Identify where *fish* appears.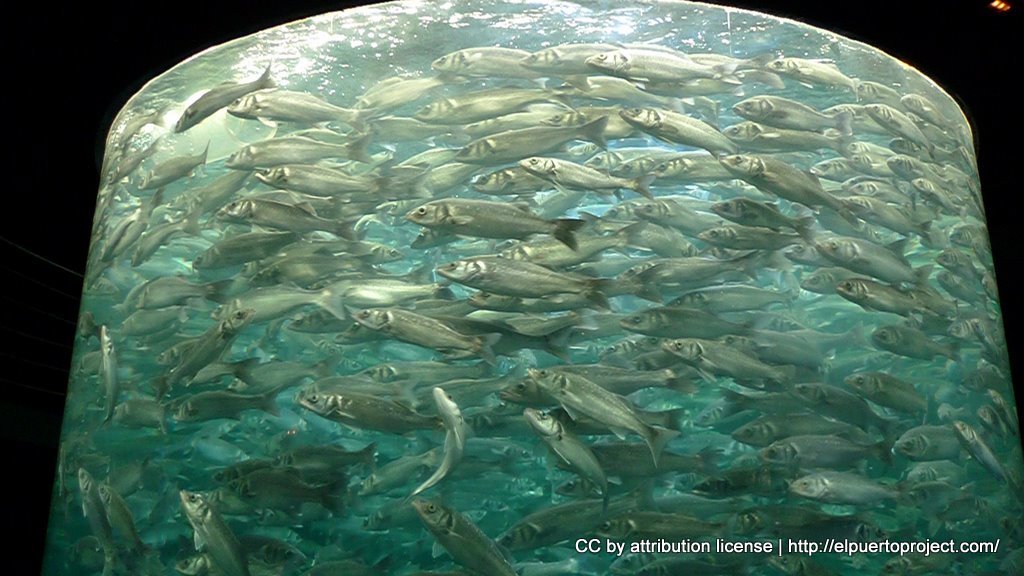
Appears at box(720, 68, 780, 89).
